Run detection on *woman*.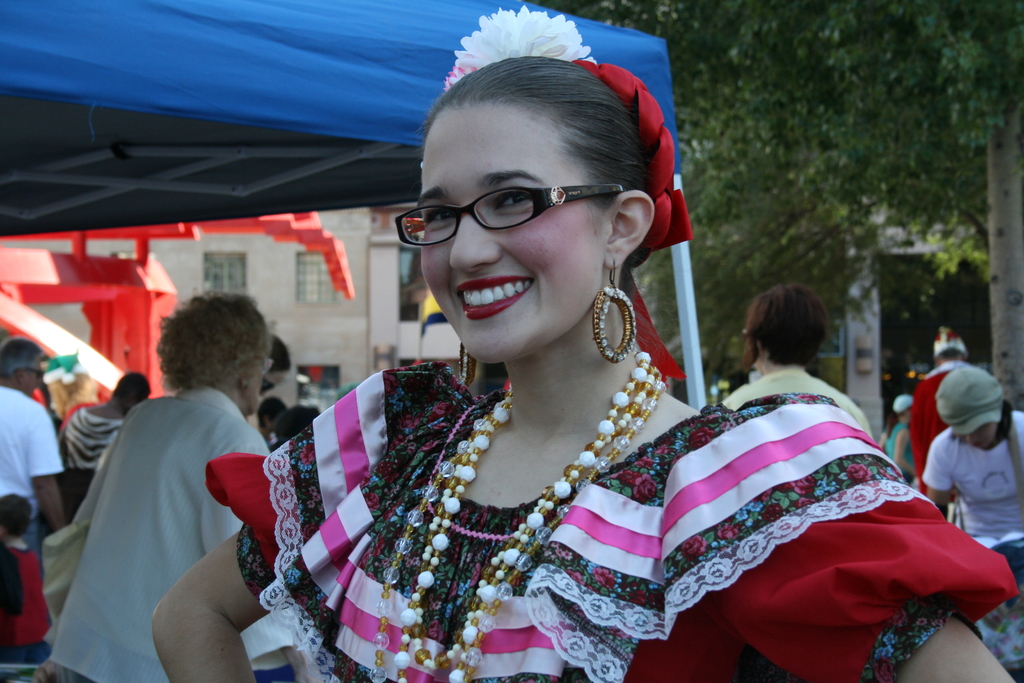
Result: bbox=(881, 393, 913, 479).
